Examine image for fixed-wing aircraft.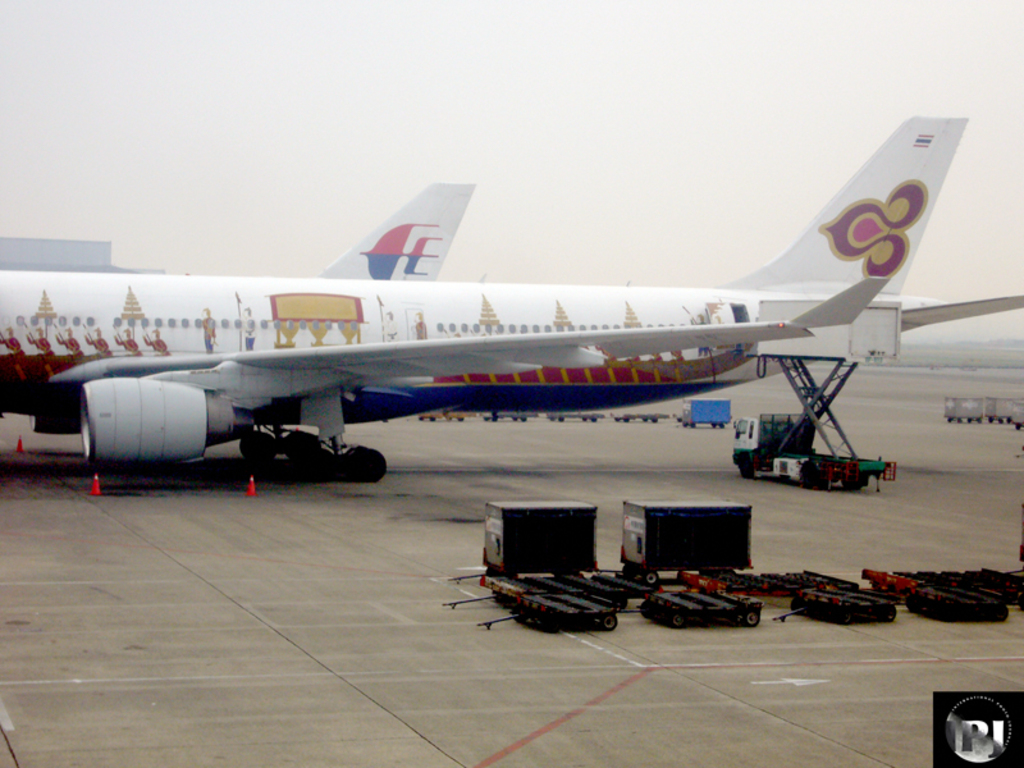
Examination result: <box>0,116,1023,484</box>.
